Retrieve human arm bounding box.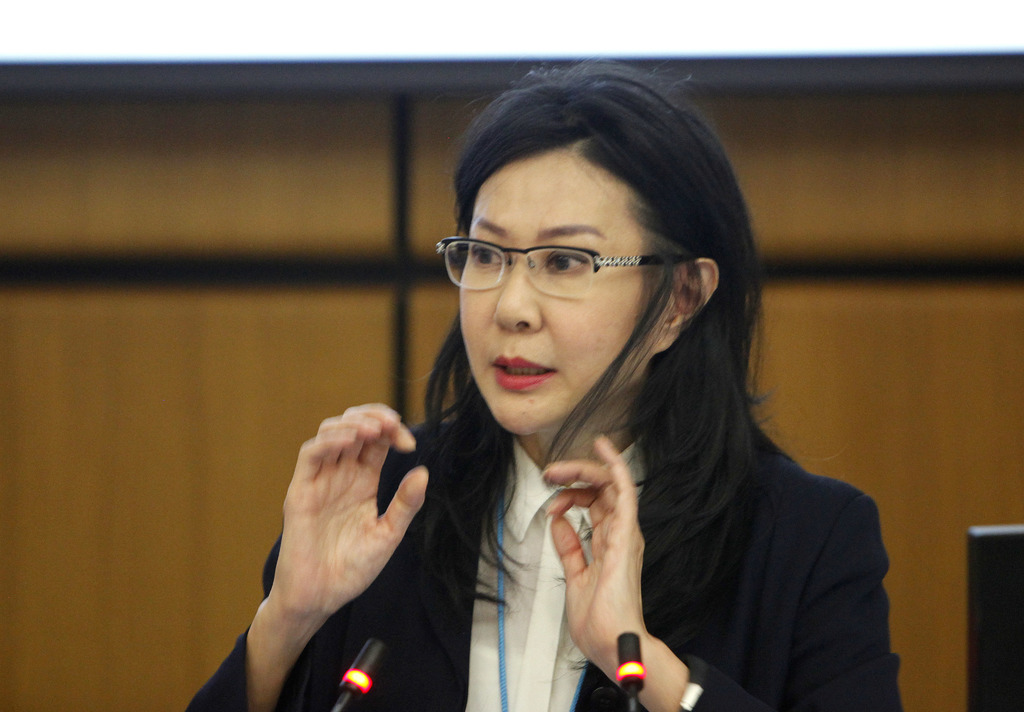
Bounding box: l=540, t=432, r=909, b=711.
